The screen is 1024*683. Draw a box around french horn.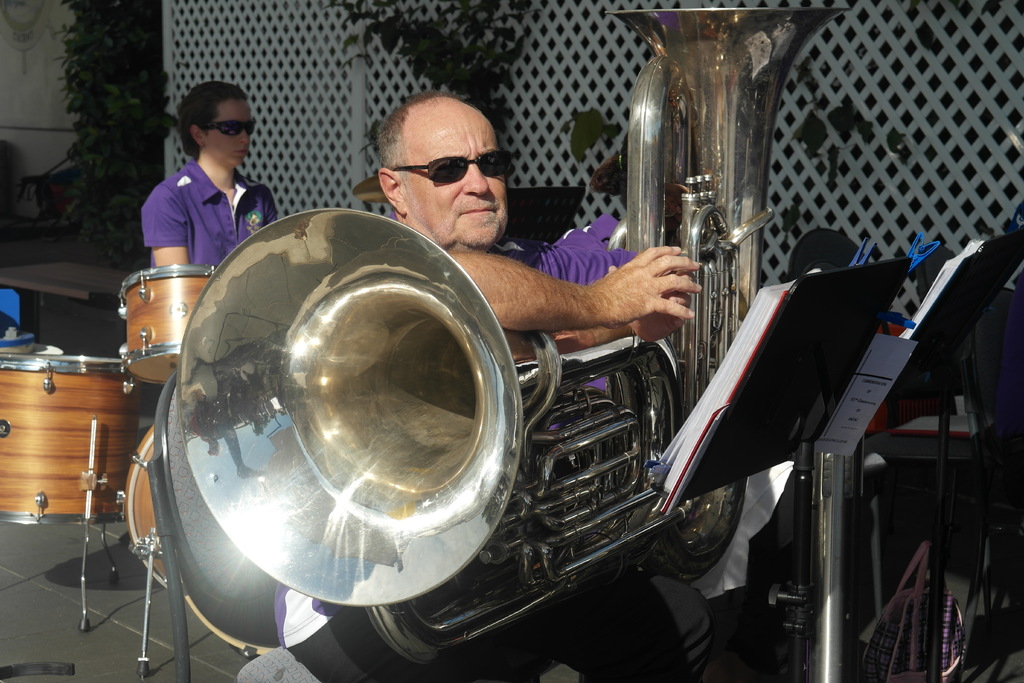
(left=604, top=0, right=852, bottom=422).
